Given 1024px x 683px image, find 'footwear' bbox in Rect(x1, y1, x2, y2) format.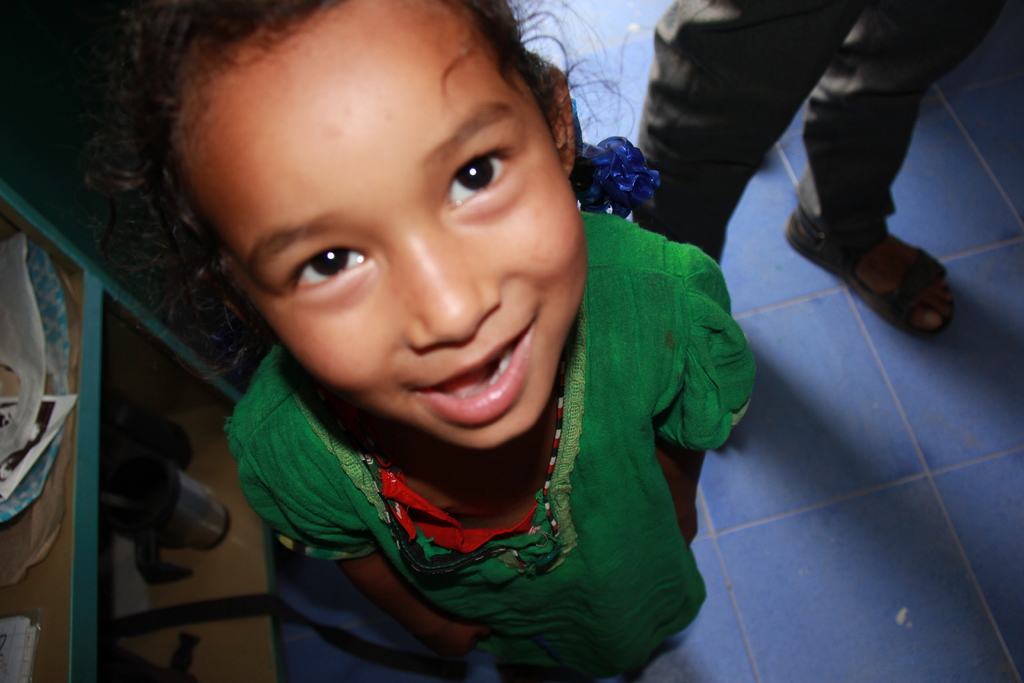
Rect(787, 219, 959, 332).
